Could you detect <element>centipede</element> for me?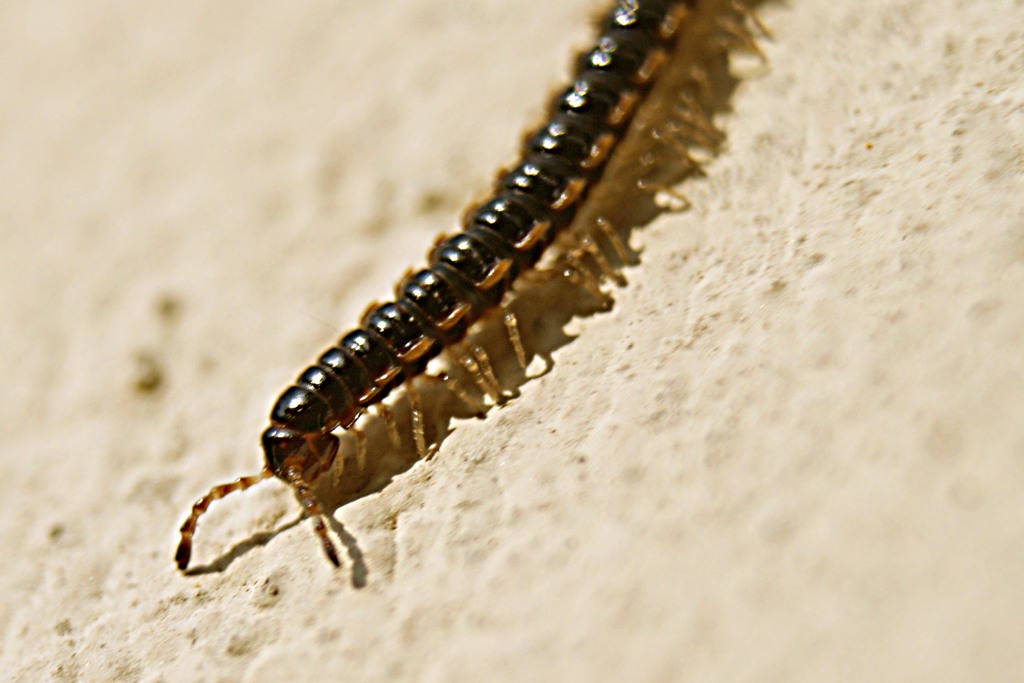
Detection result: bbox=[173, 0, 776, 570].
